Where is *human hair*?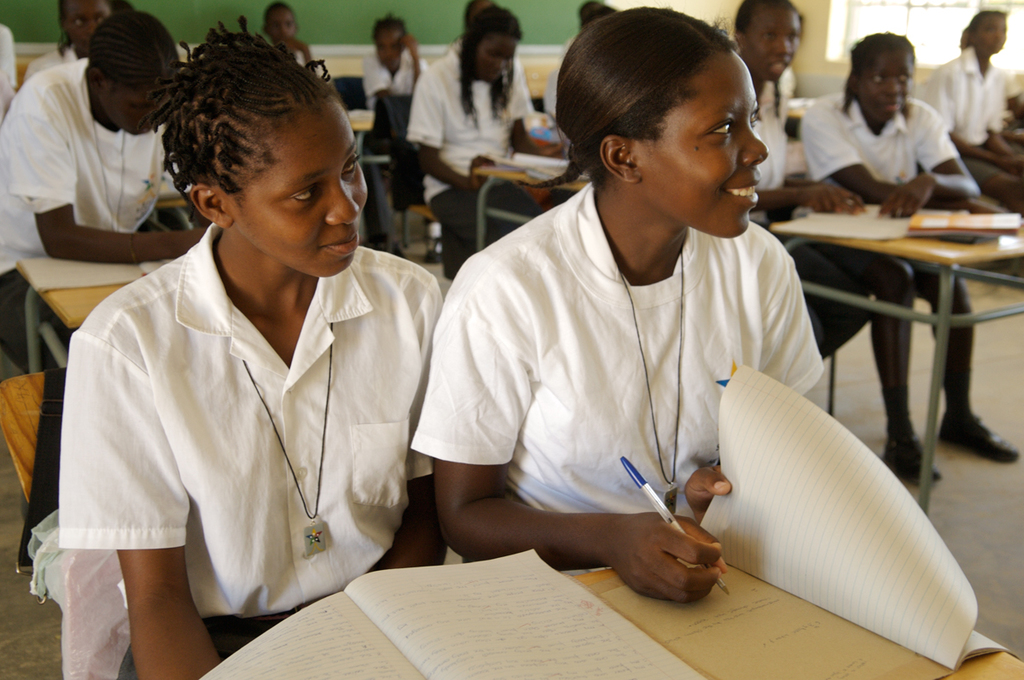
rect(92, 6, 183, 92).
